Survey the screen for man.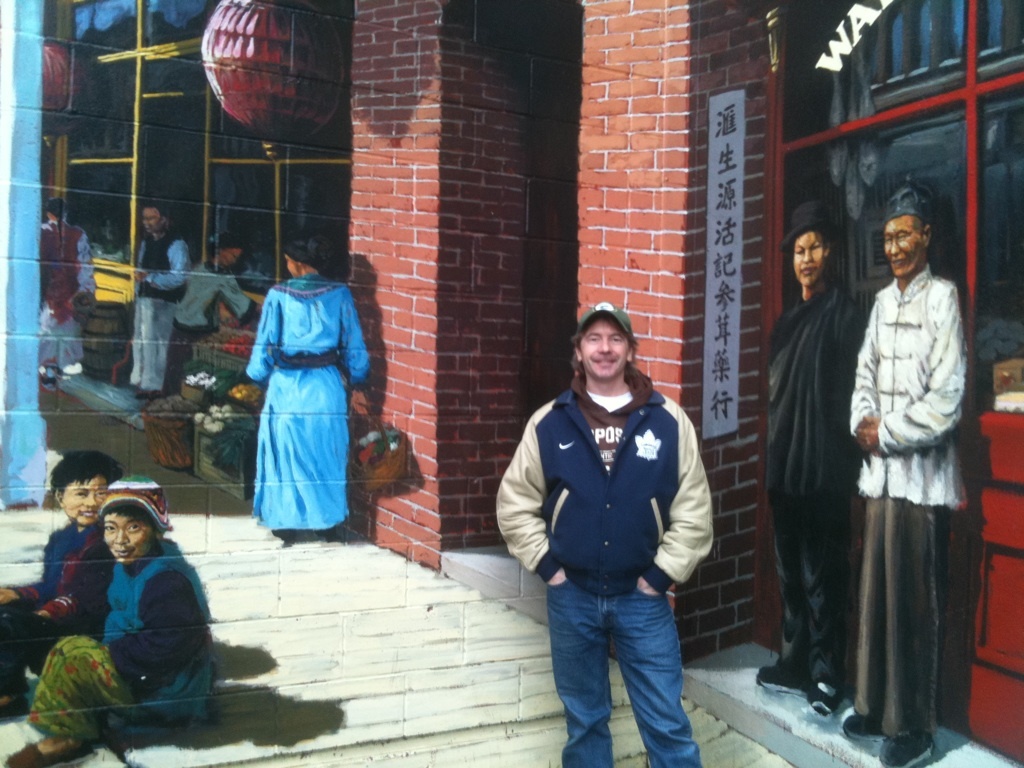
Survey found: (x1=842, y1=185, x2=972, y2=767).
